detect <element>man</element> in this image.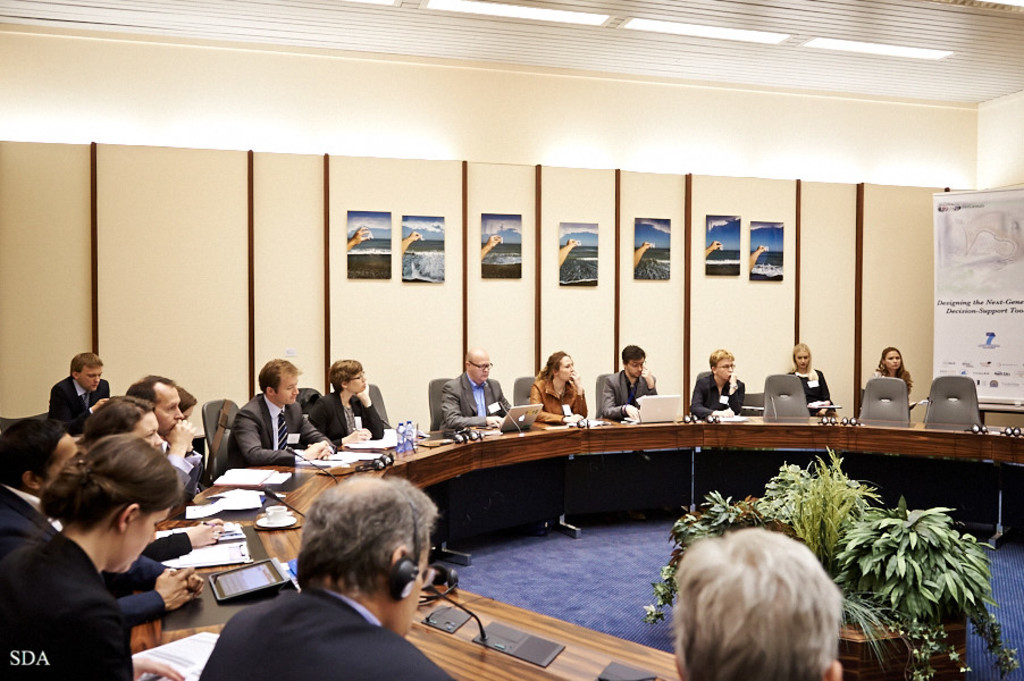
Detection: bbox(688, 348, 749, 415).
